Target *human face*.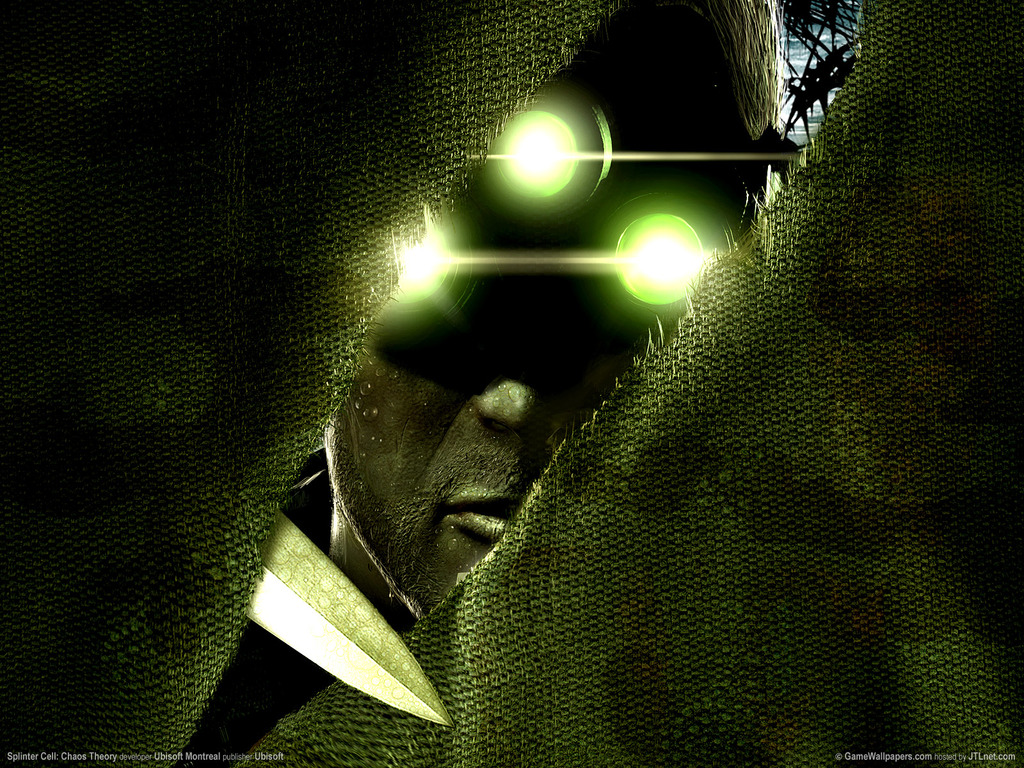
Target region: locate(327, 199, 671, 620).
